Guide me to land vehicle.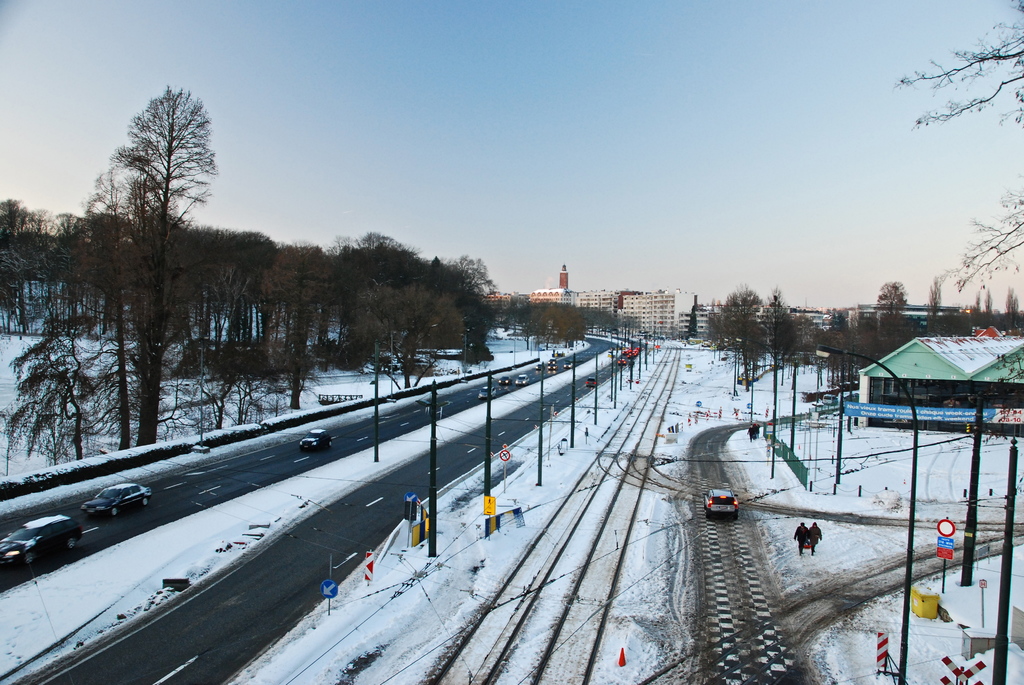
Guidance: locate(515, 371, 531, 386).
